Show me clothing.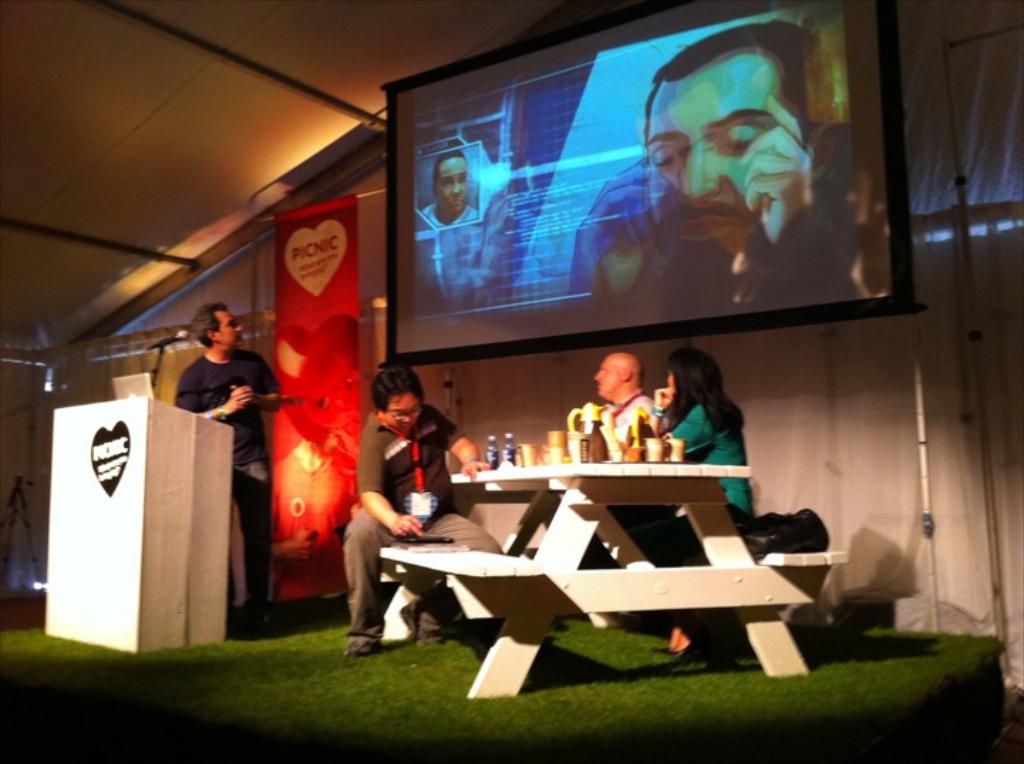
clothing is here: <box>321,405,498,637</box>.
